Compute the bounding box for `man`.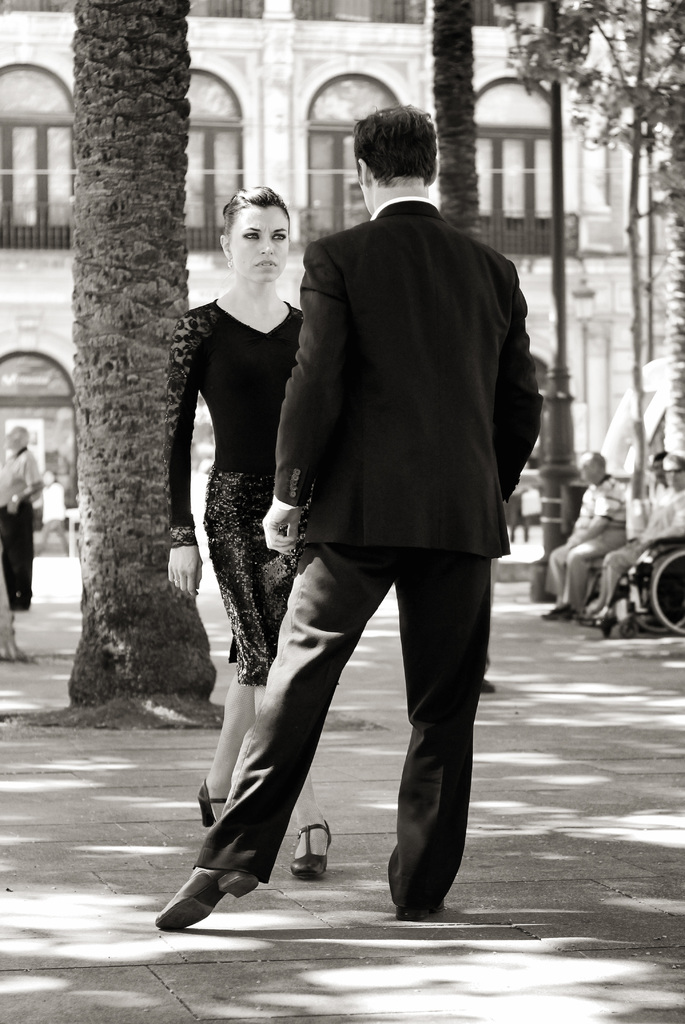
bbox(582, 449, 668, 621).
